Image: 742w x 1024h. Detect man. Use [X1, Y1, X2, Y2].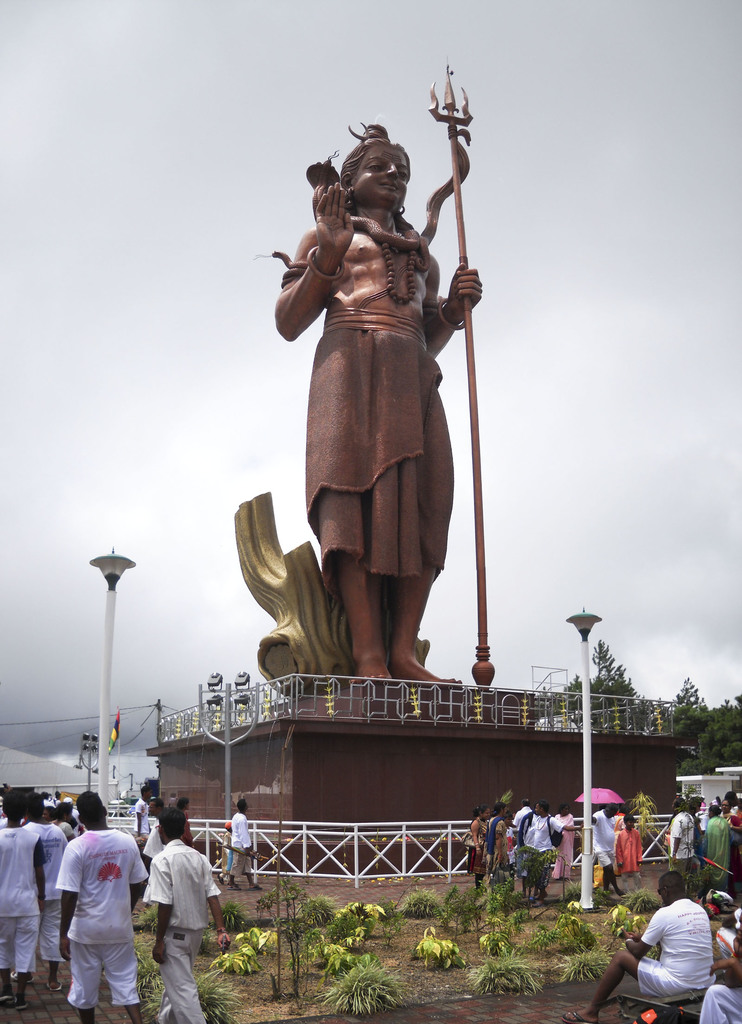
[143, 806, 230, 1023].
